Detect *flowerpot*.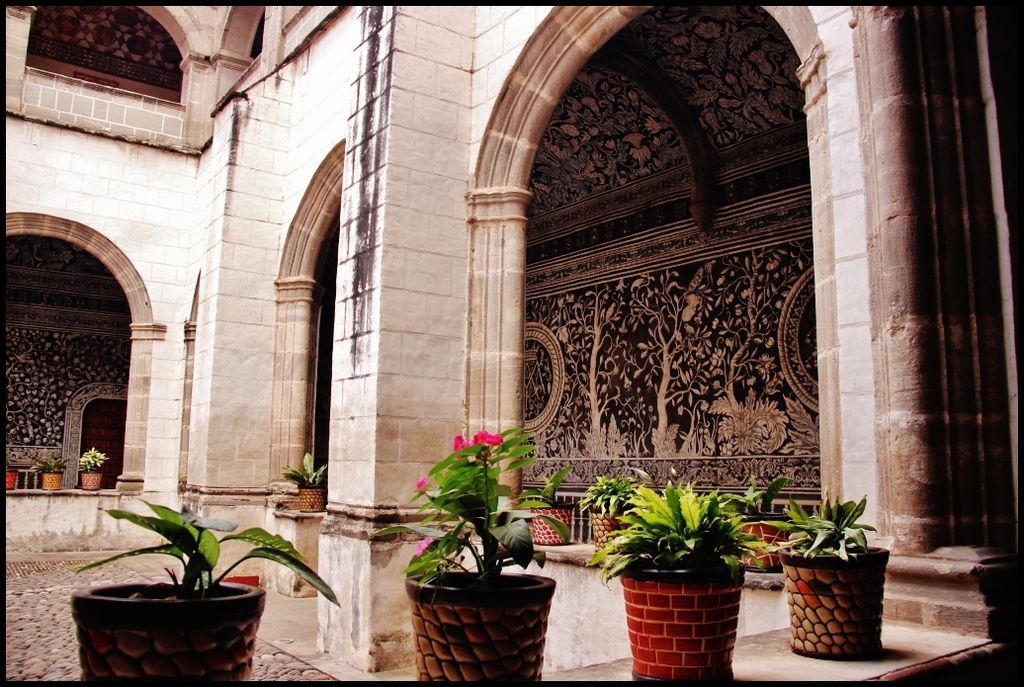
Detected at bbox=[4, 469, 20, 491].
